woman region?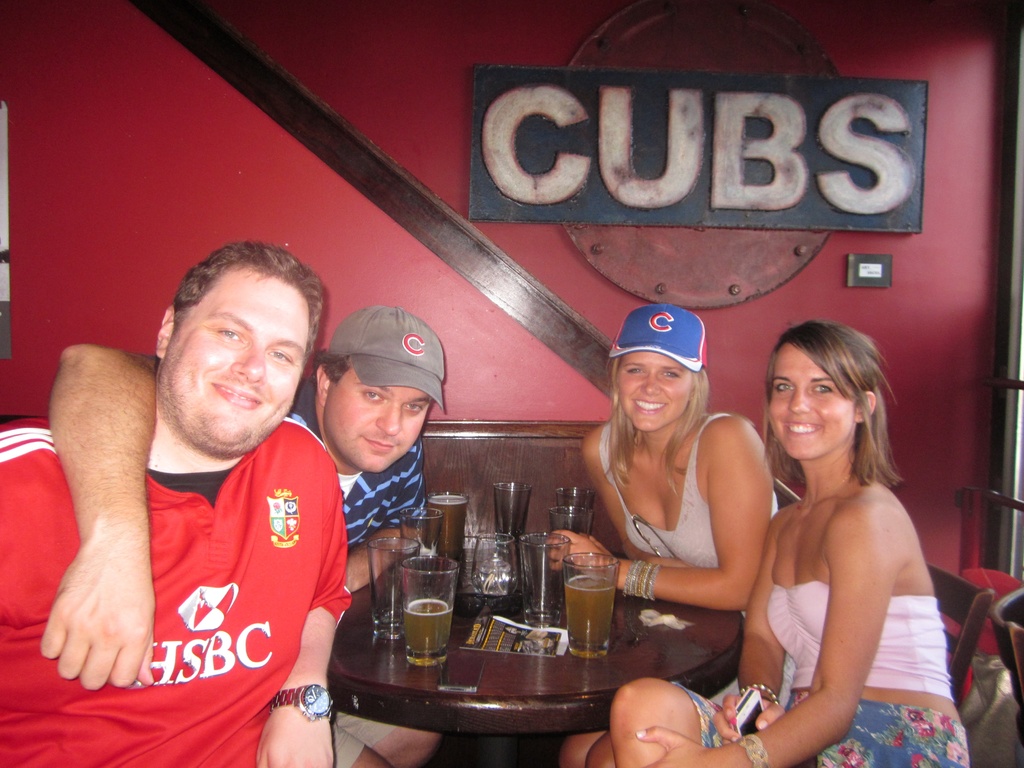
Rect(598, 312, 970, 767)
